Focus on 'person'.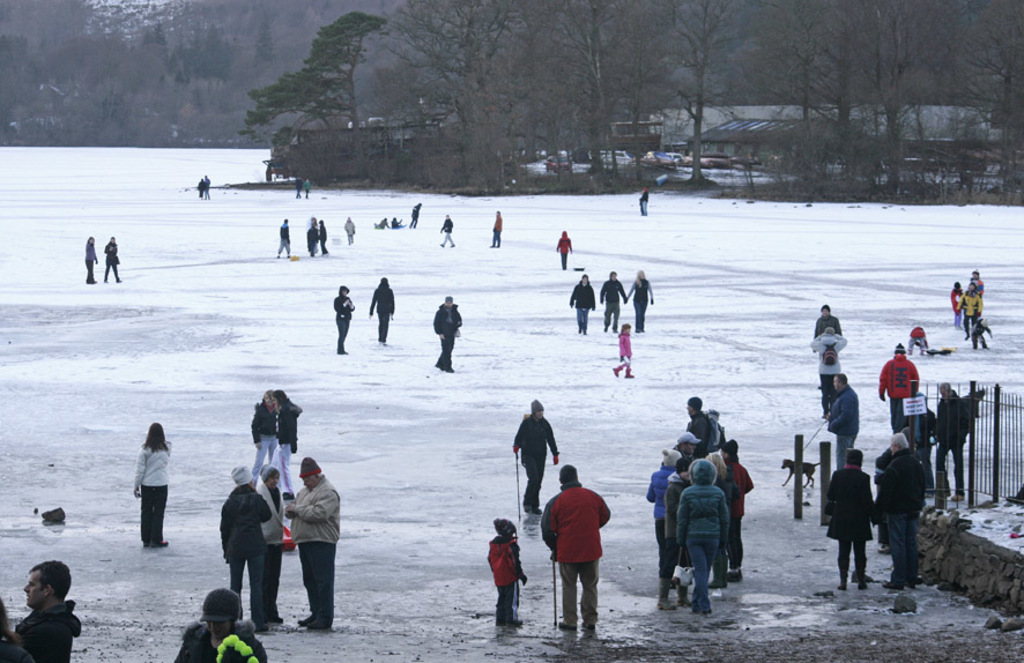
Focused at 82 231 98 283.
